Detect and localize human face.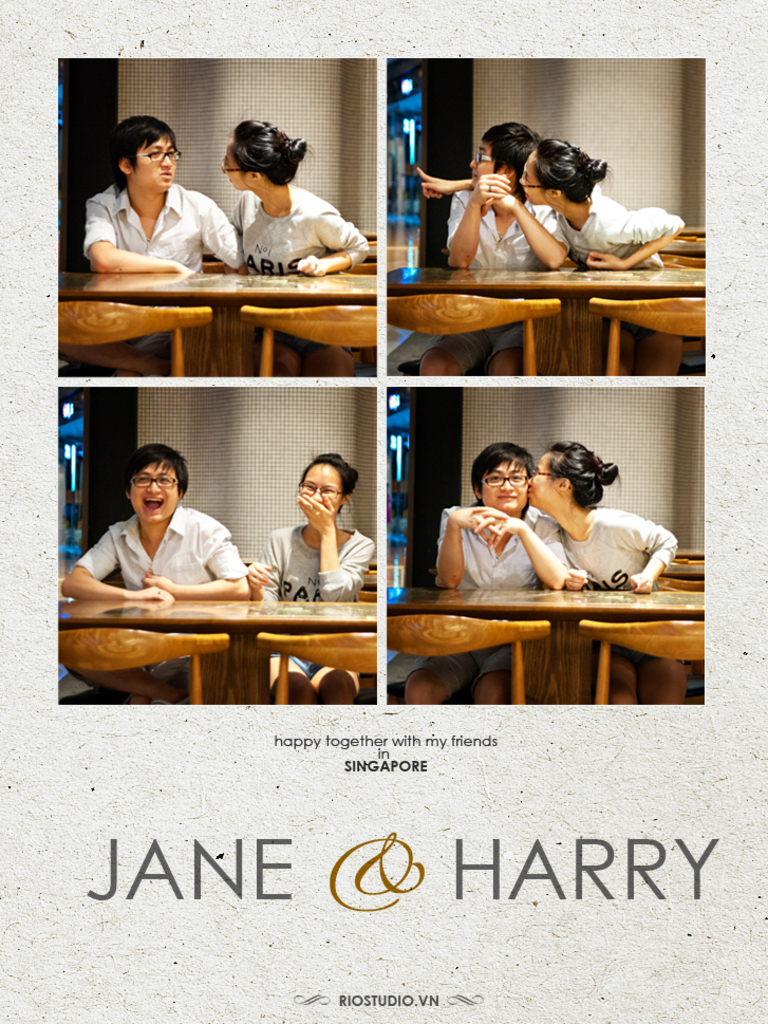
Localized at box(130, 460, 171, 518).
